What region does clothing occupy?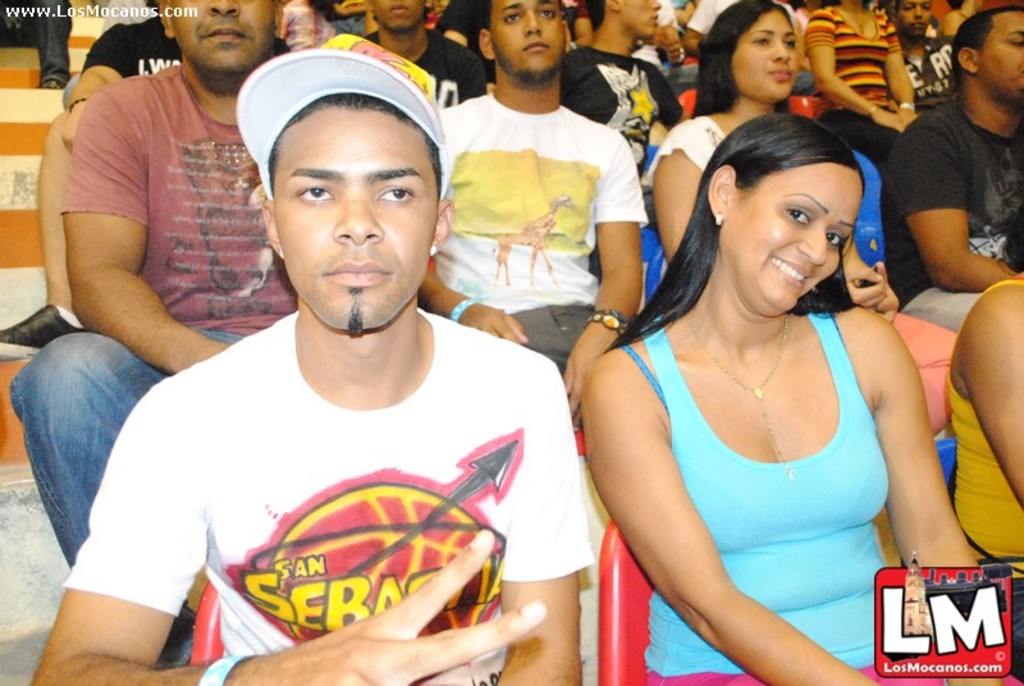
9,67,303,666.
